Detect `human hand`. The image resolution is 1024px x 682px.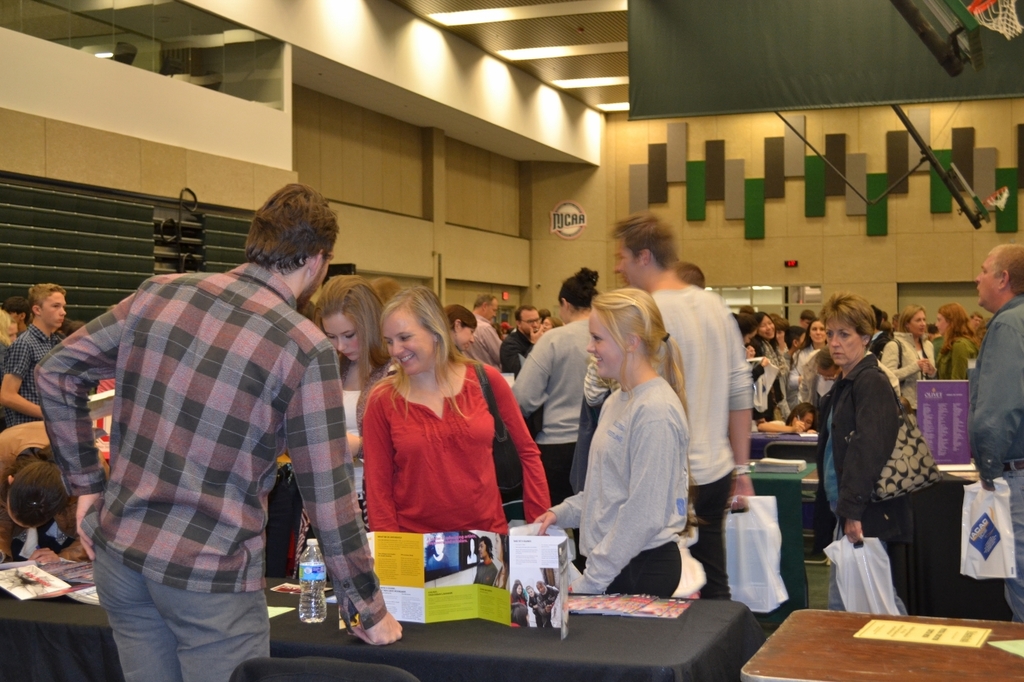
locate(845, 522, 865, 545).
